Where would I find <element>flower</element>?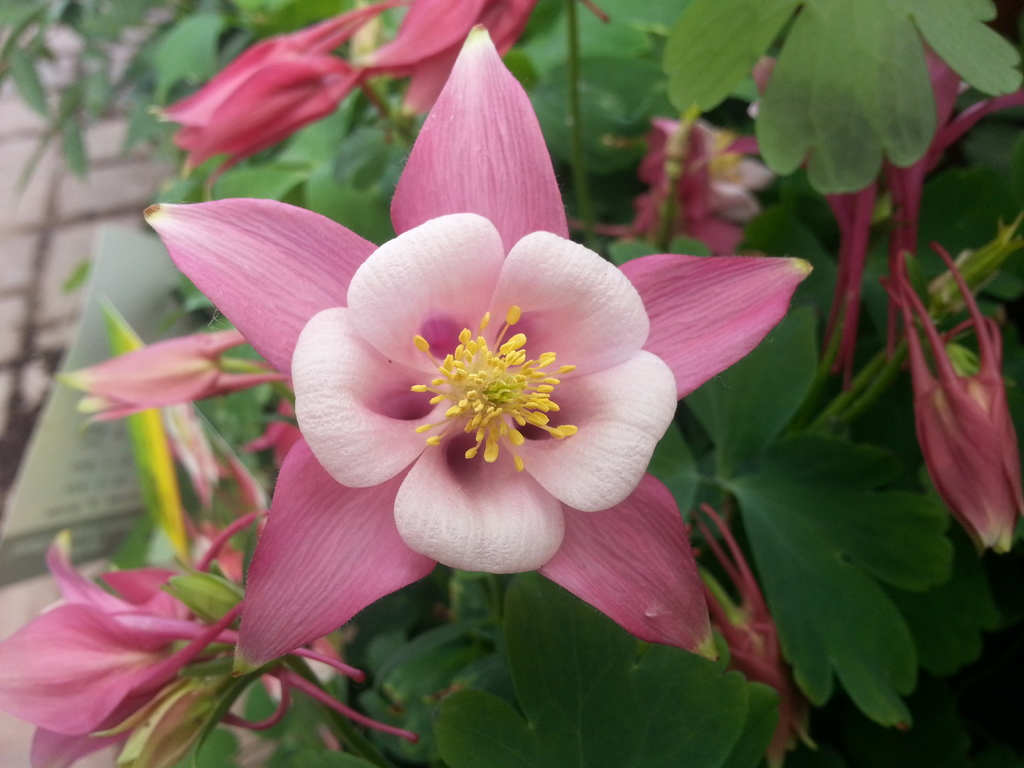
At Rect(364, 0, 562, 114).
